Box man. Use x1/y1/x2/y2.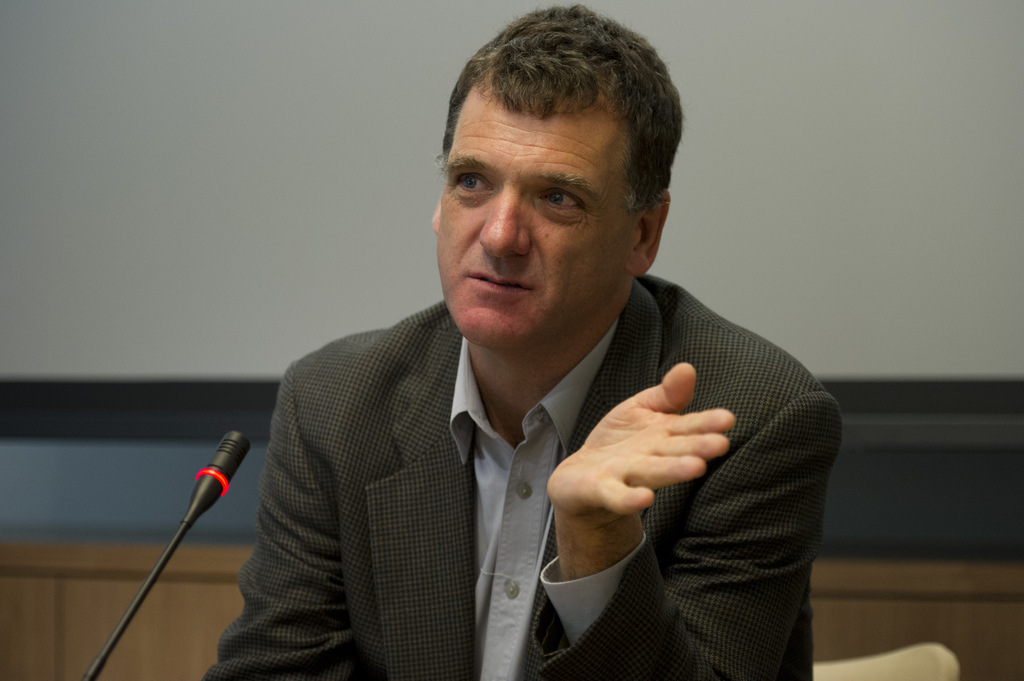
195/0/821/680.
